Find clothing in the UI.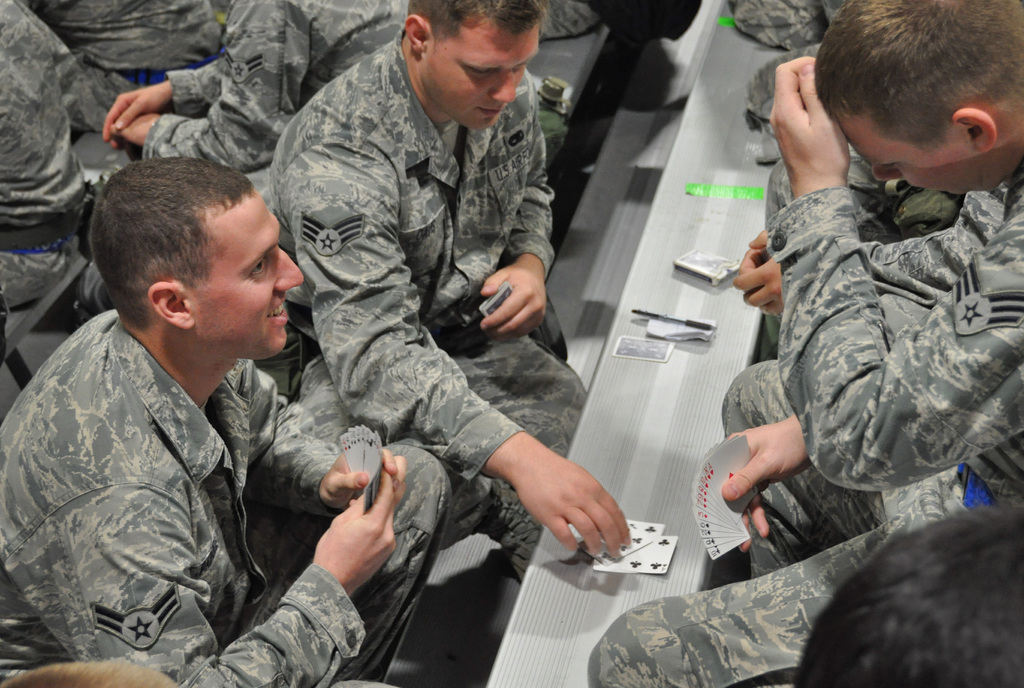
UI element at (left=589, top=172, right=1023, bottom=687).
